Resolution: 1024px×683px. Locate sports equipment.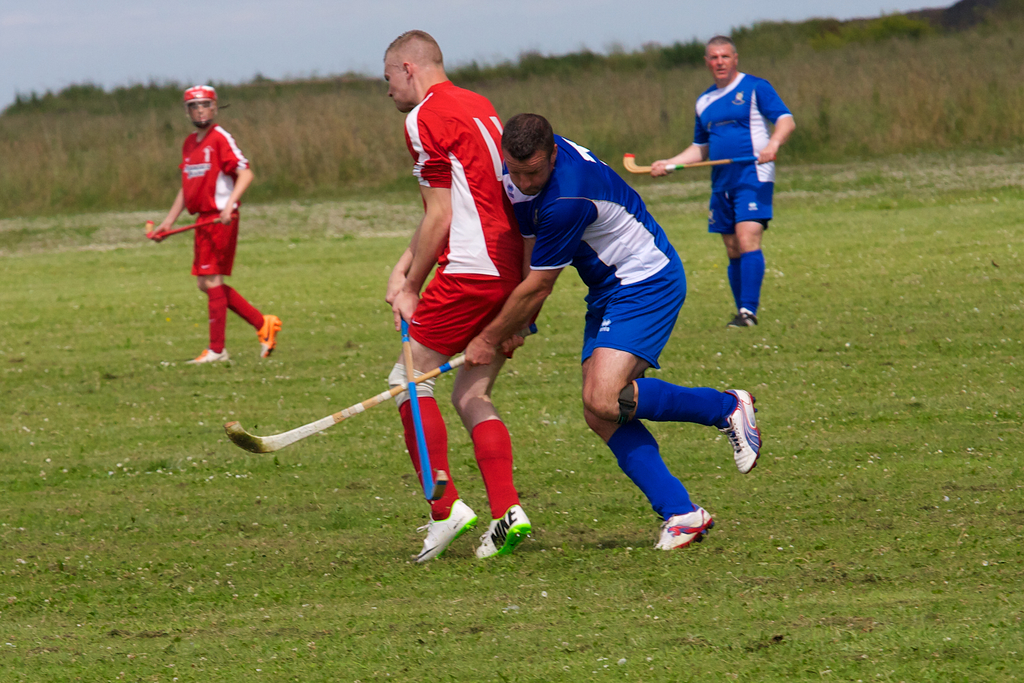
box=[145, 213, 239, 240].
